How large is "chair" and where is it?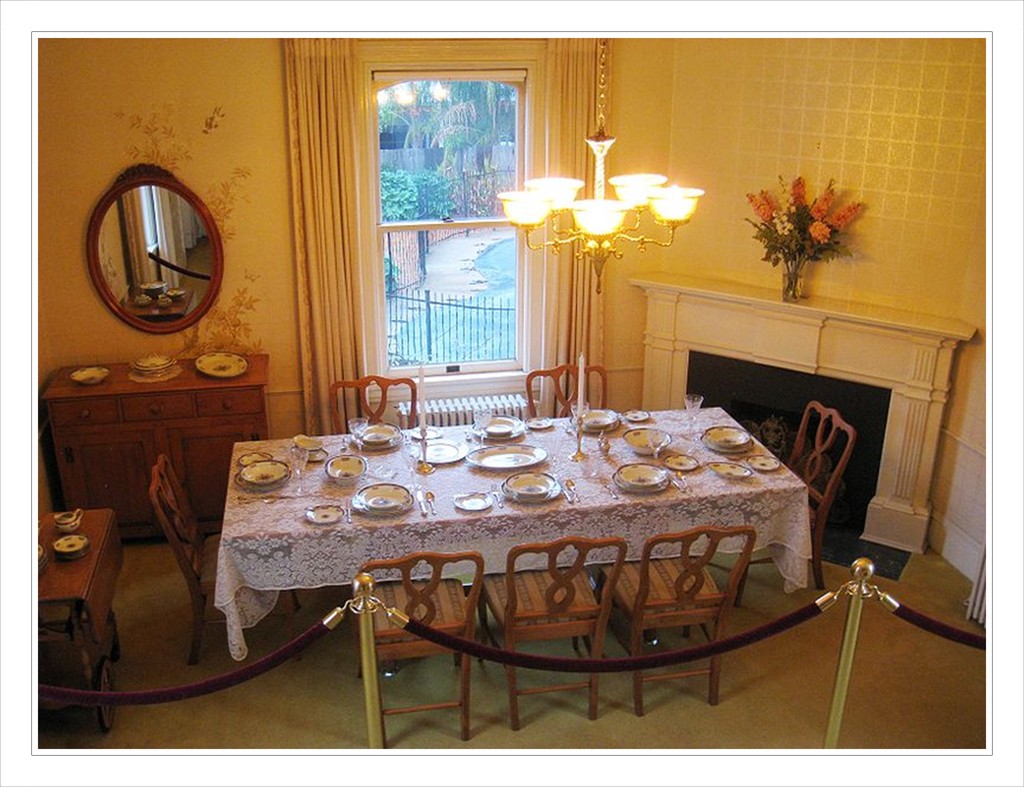
Bounding box: 152 454 303 661.
